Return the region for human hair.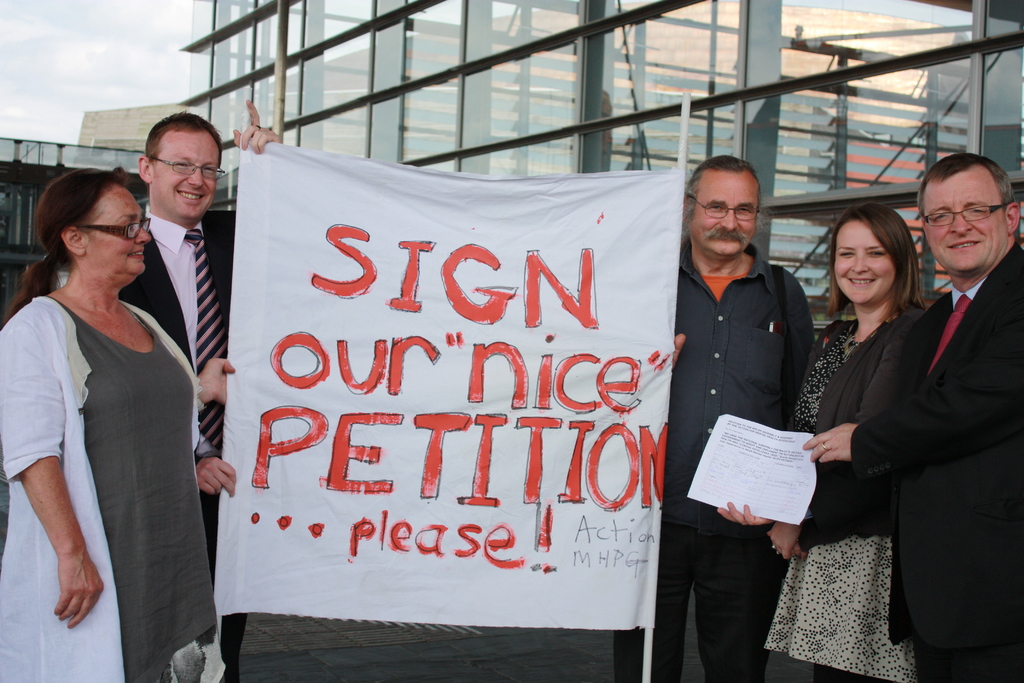
<region>835, 198, 939, 333</region>.
